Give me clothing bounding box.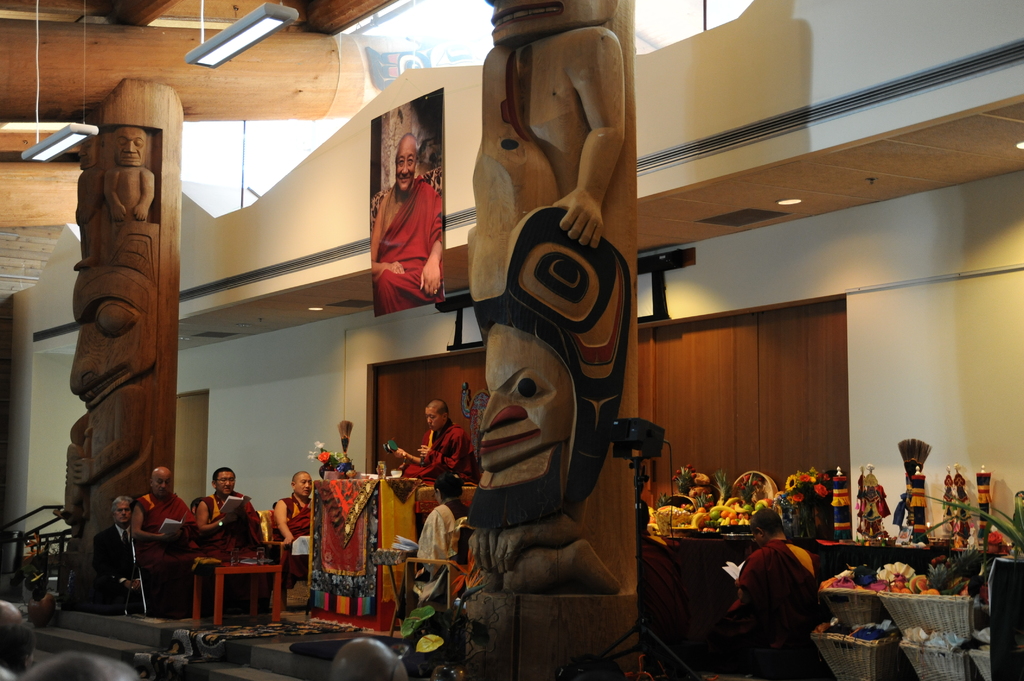
(359,141,451,317).
